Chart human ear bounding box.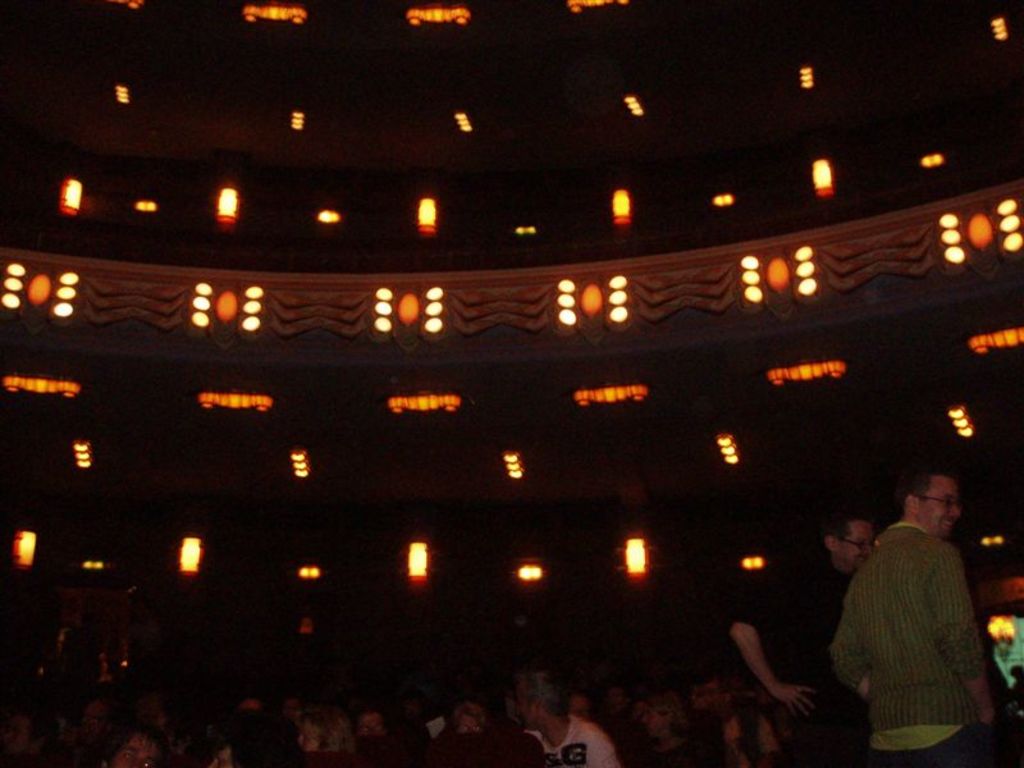
Charted: detection(826, 531, 840, 550).
